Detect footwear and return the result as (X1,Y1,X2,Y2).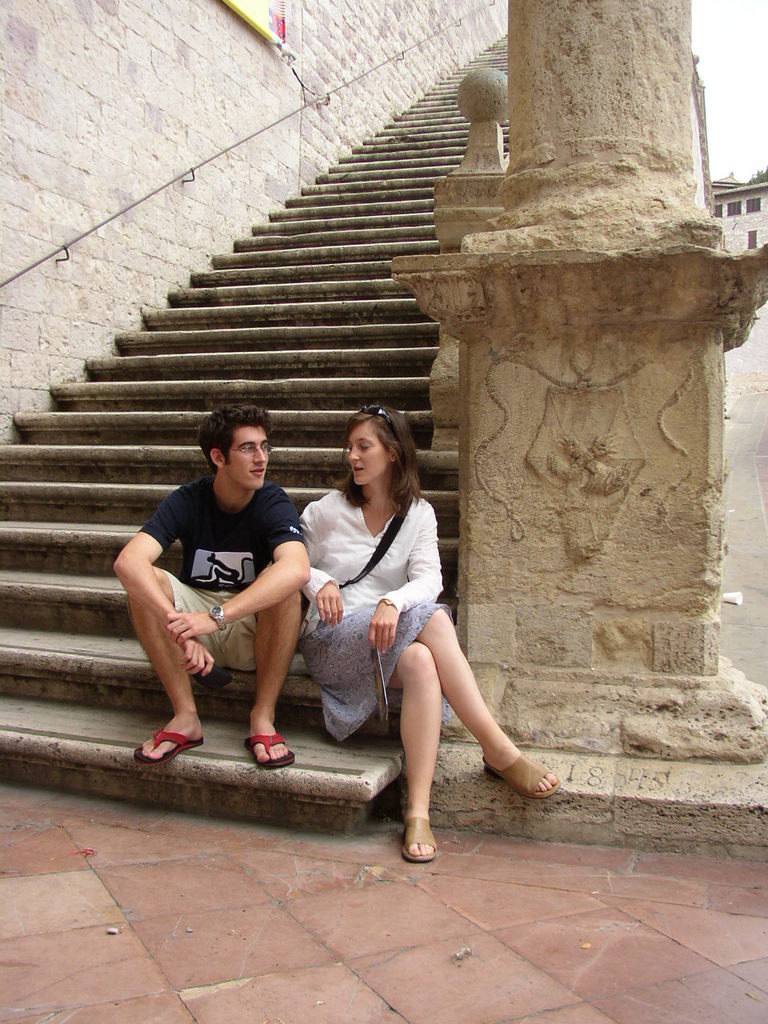
(401,810,434,860).
